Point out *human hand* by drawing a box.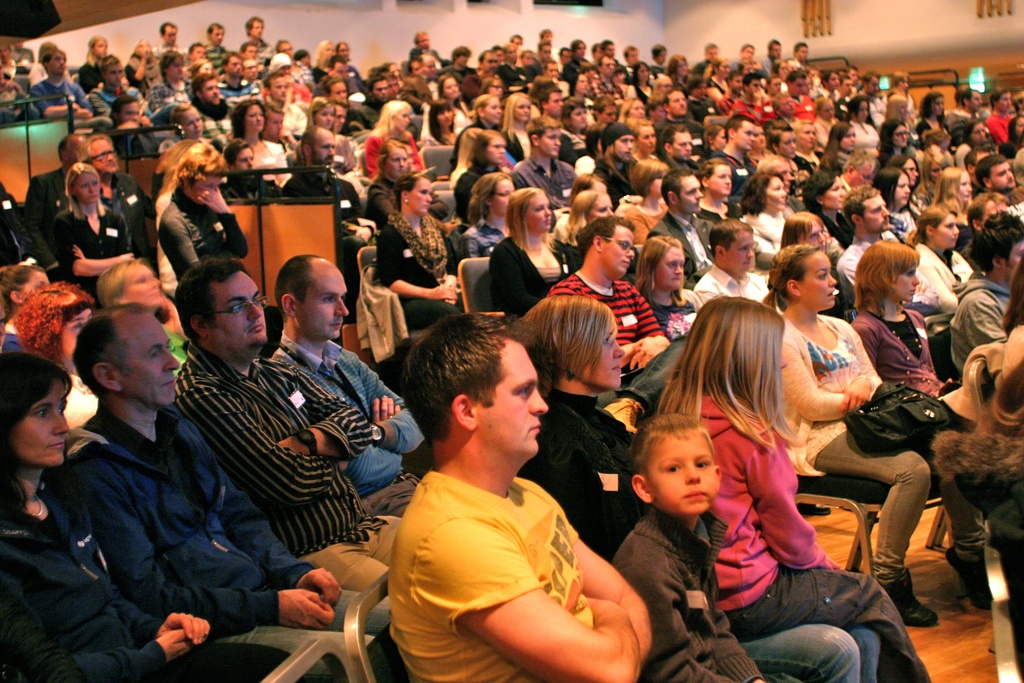
x1=751 y1=86 x2=763 y2=101.
